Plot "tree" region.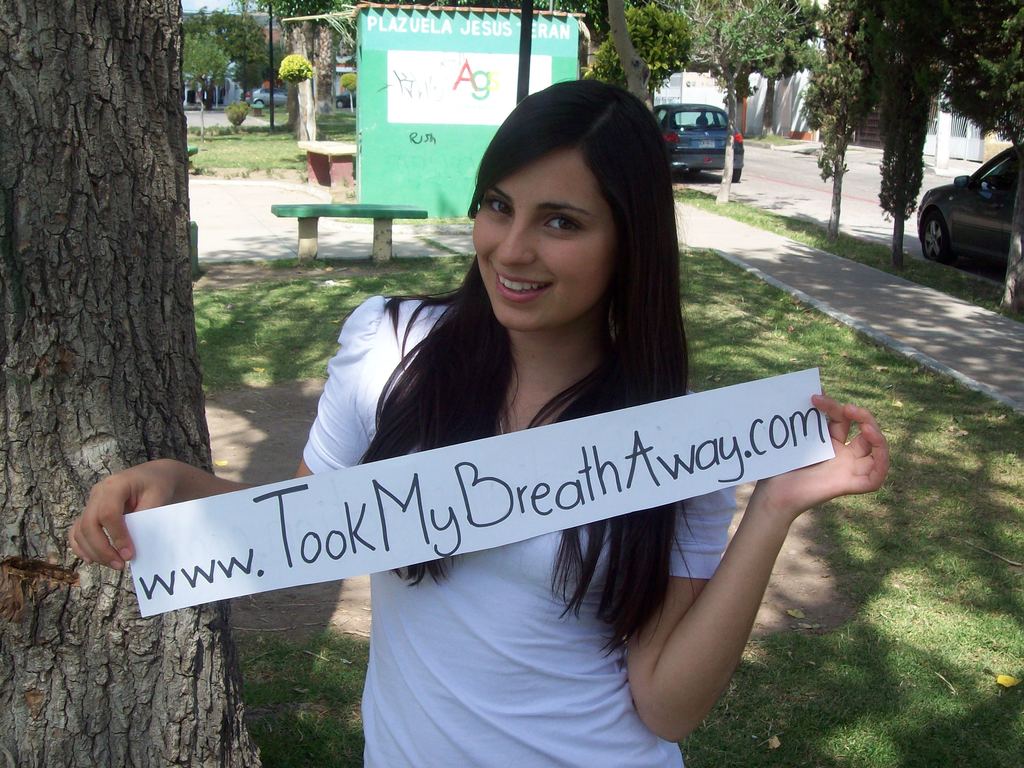
Plotted at crop(749, 0, 822, 136).
